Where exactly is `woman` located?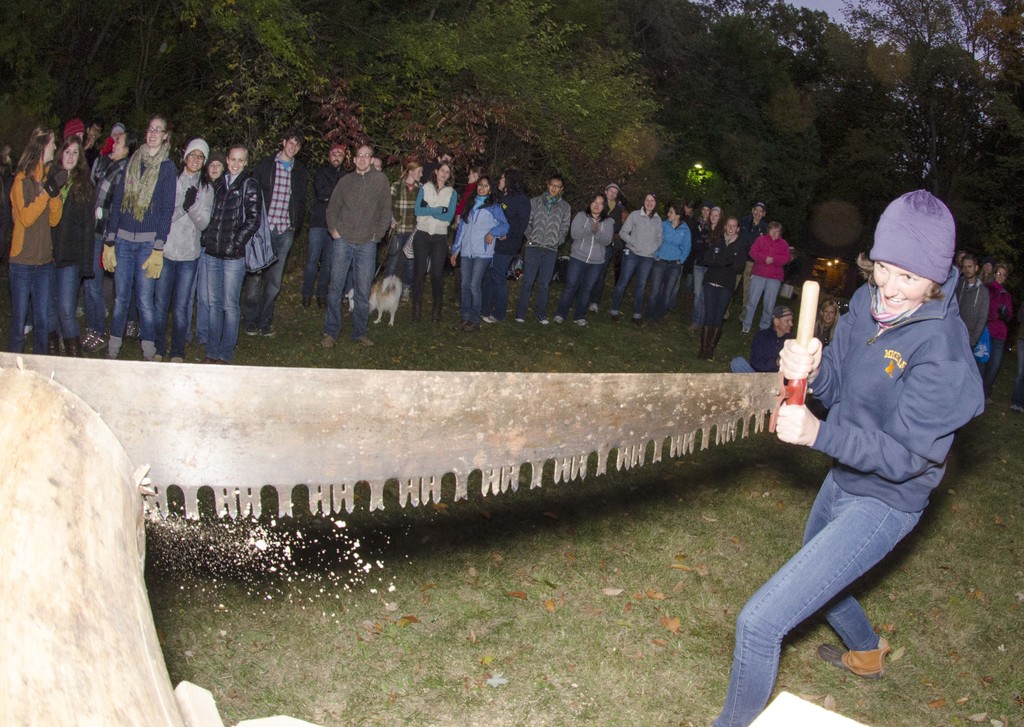
Its bounding box is region(493, 168, 534, 323).
